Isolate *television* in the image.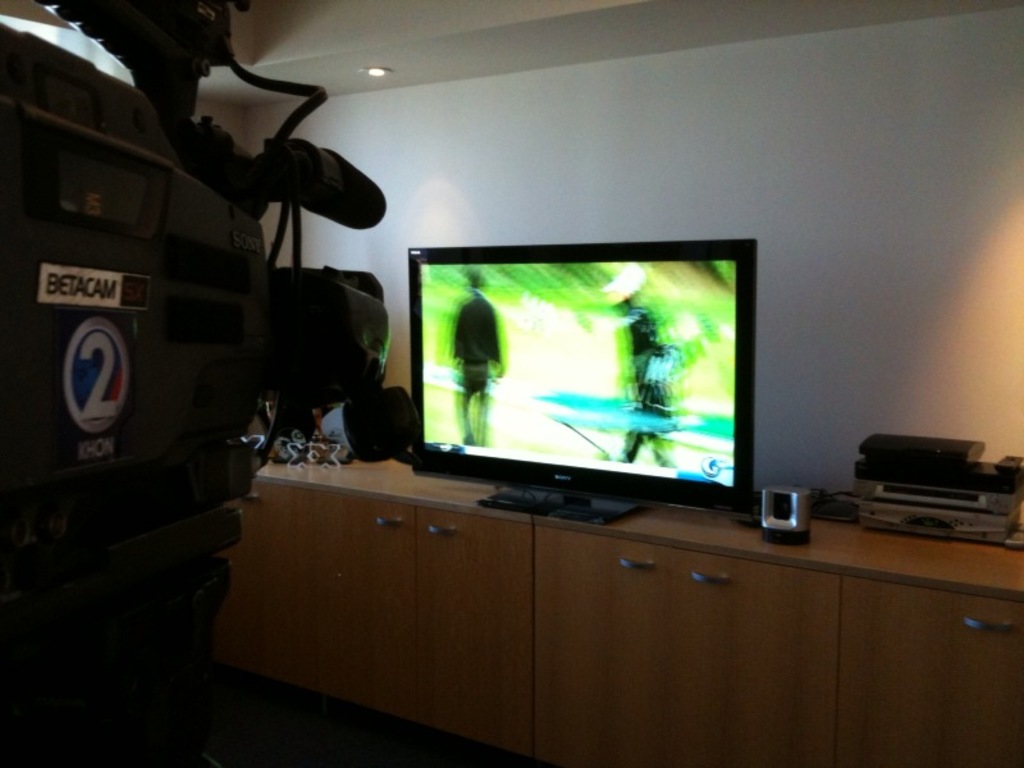
Isolated region: 404/227/762/531.
